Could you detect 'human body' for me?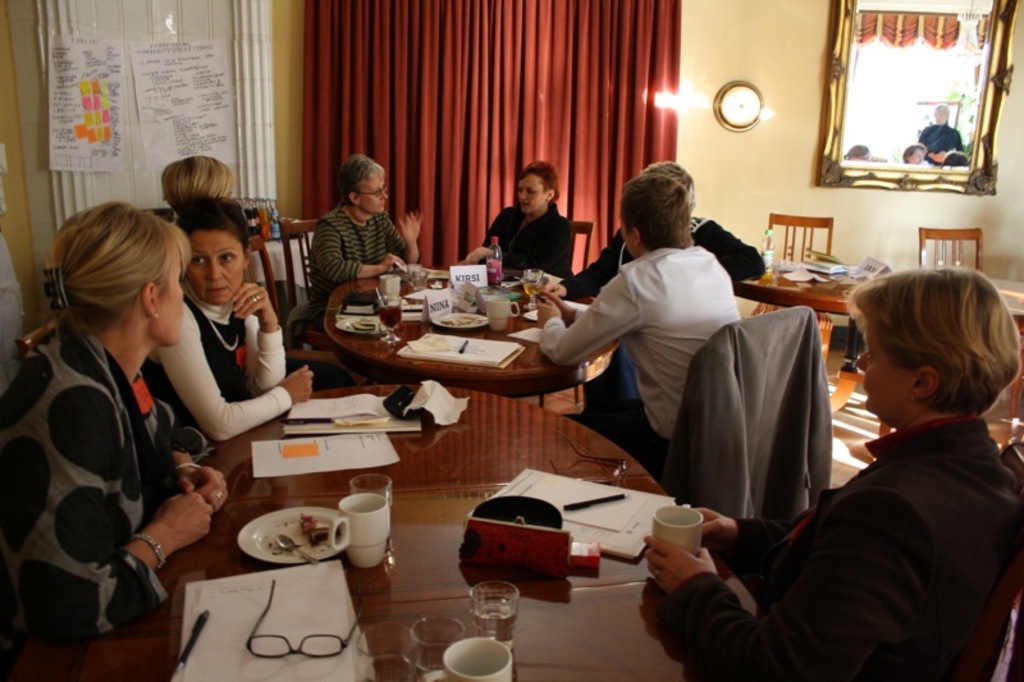
Detection result: 457,150,577,274.
